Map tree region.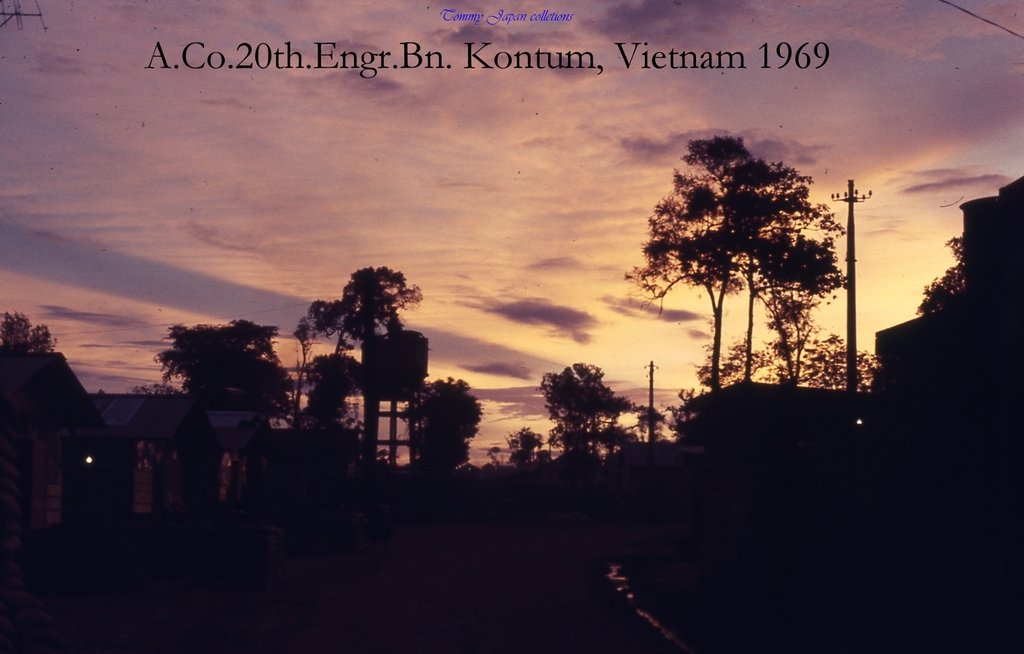
Mapped to [635, 404, 670, 447].
